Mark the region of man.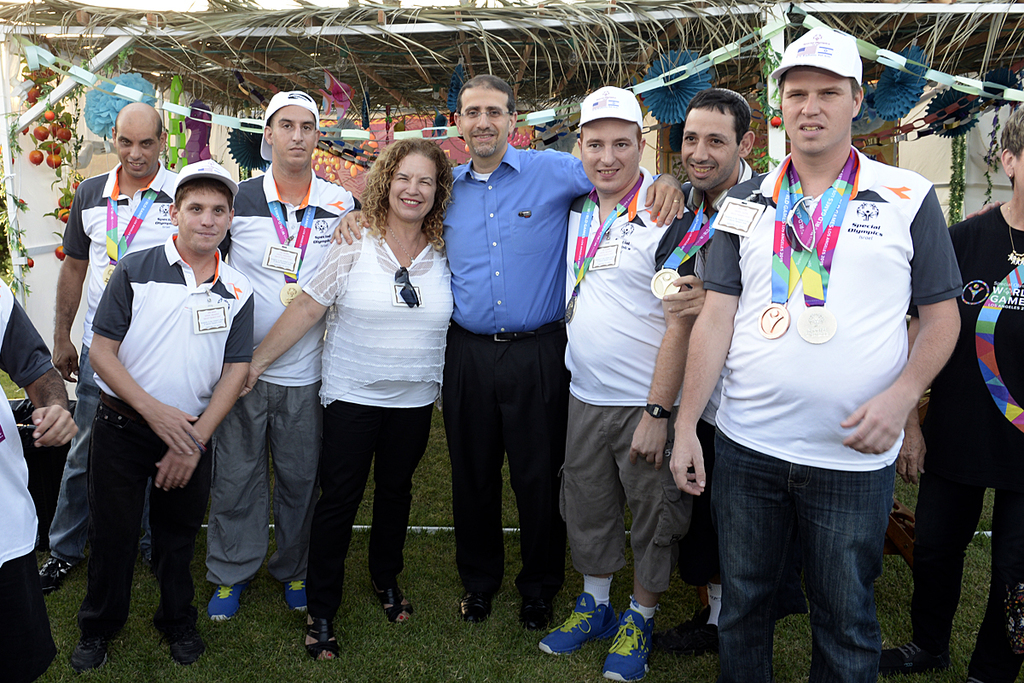
Region: crop(201, 87, 361, 623).
